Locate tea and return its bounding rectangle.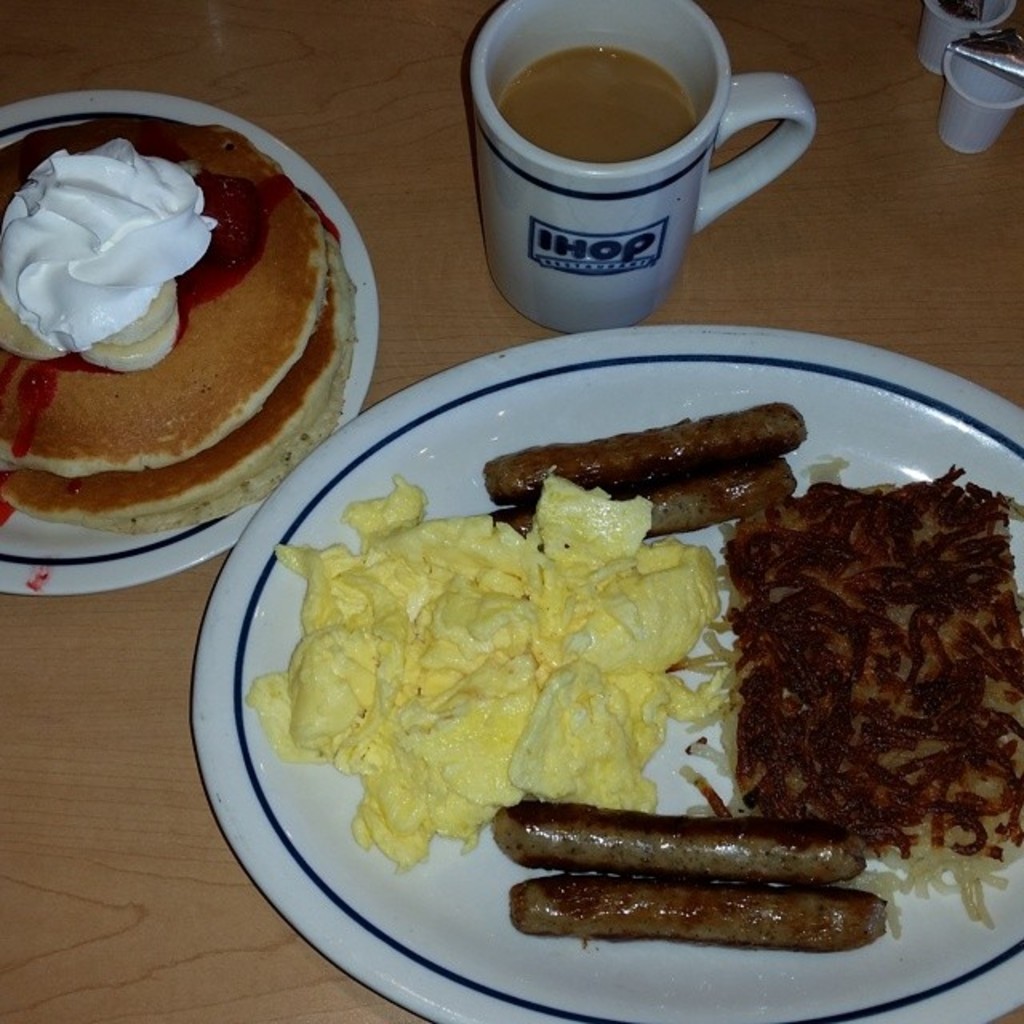
[498,38,698,162].
